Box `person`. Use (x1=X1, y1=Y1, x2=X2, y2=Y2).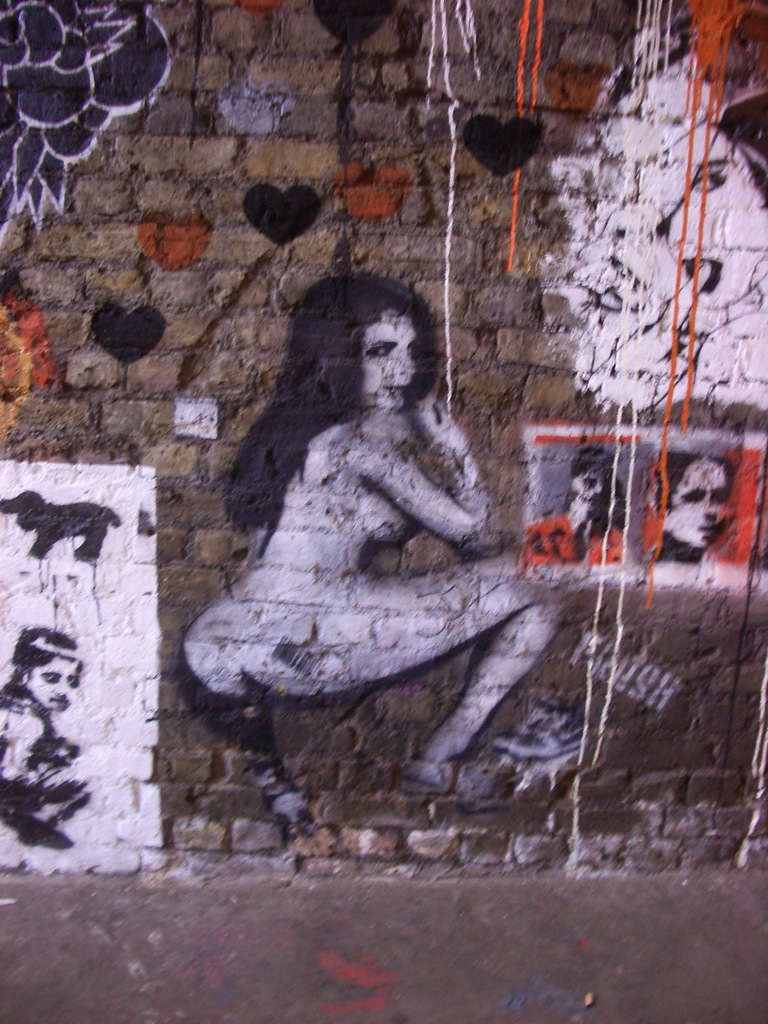
(x1=649, y1=449, x2=732, y2=566).
